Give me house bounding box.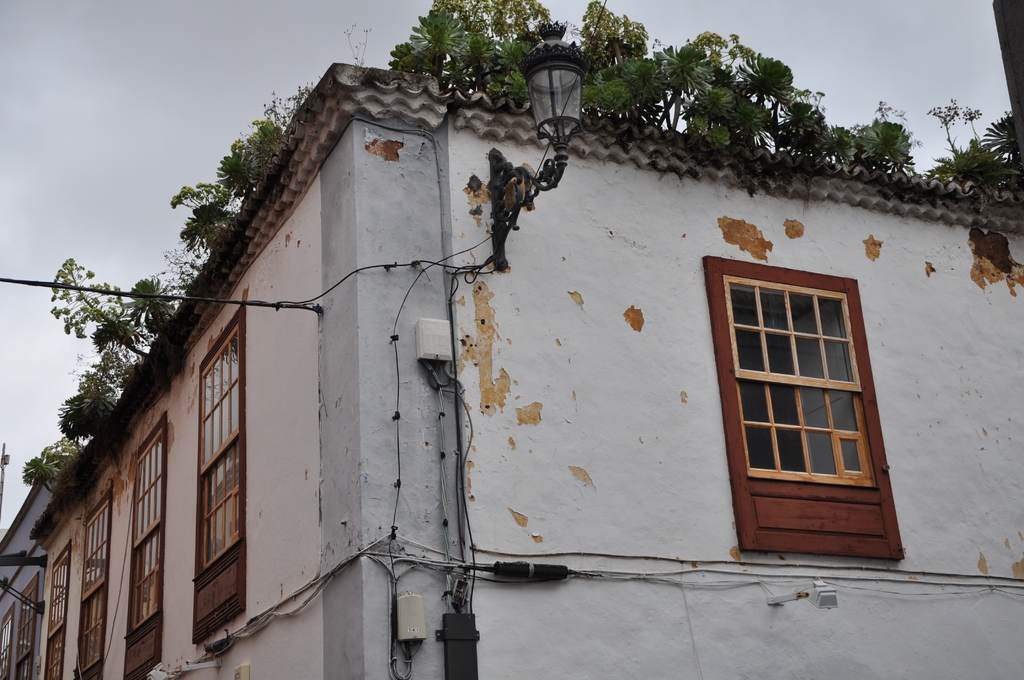
locate(0, 445, 59, 679).
